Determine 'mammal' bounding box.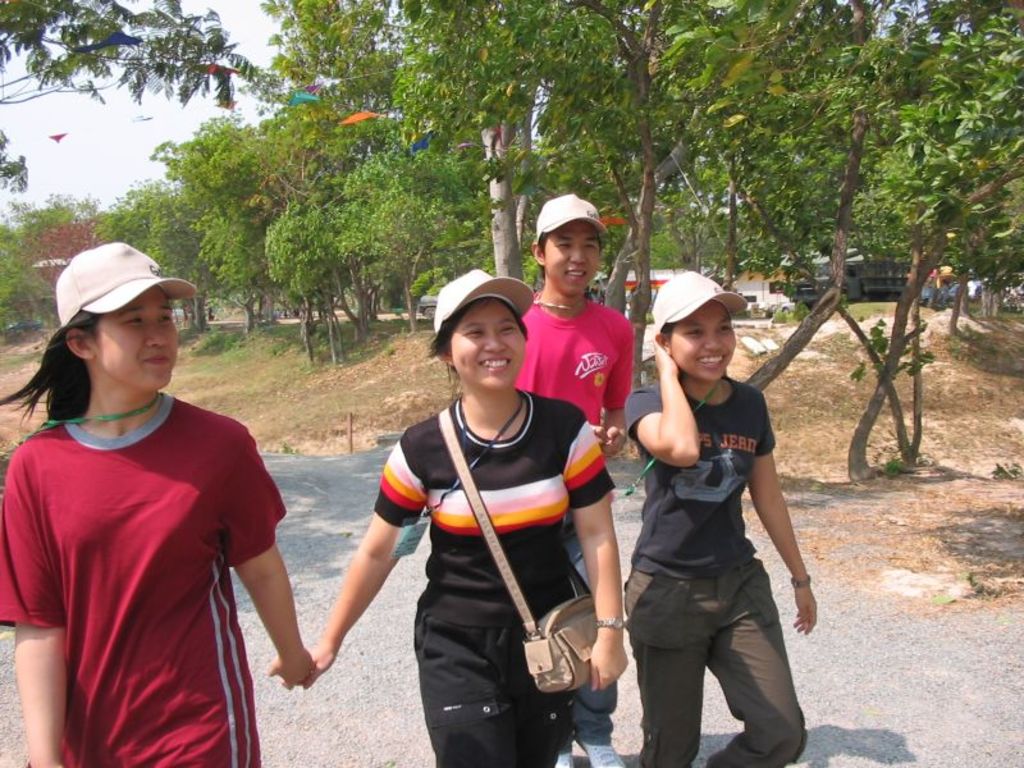
Determined: box(0, 239, 314, 767).
